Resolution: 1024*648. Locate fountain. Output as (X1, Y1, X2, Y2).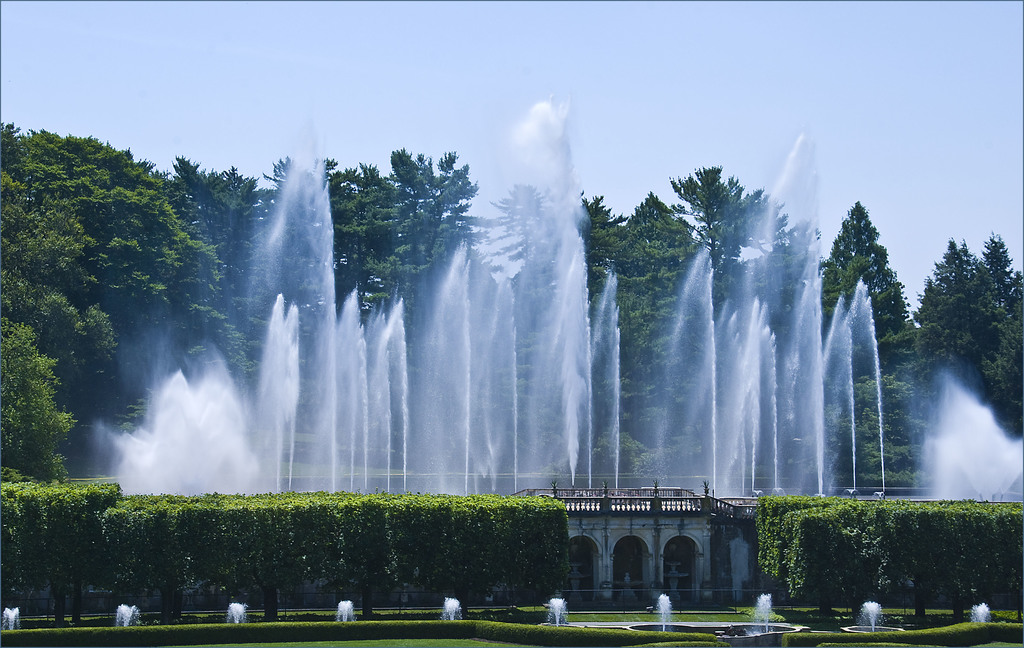
(1, 604, 35, 634).
